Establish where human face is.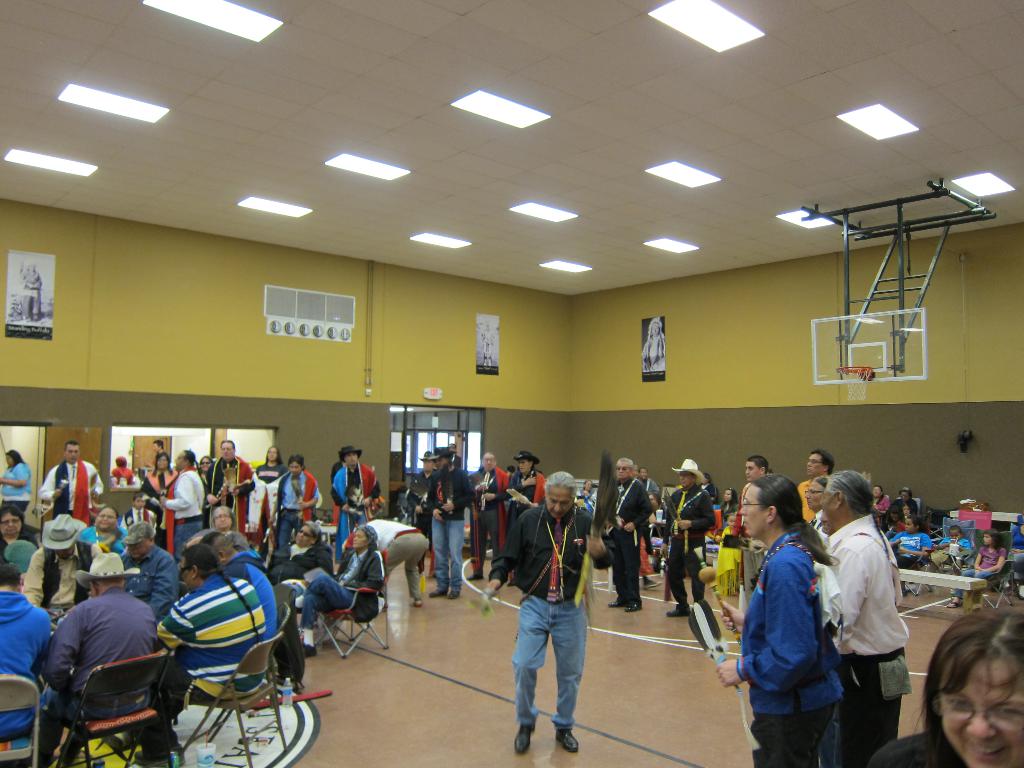
Established at 745/462/759/479.
